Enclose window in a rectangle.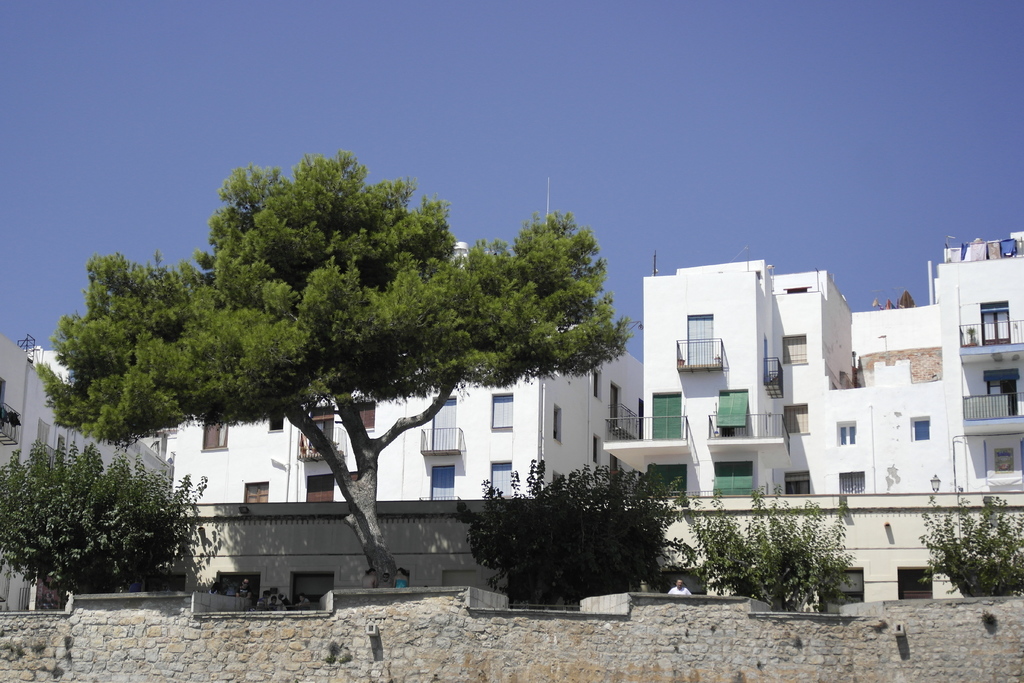
838/422/854/445.
